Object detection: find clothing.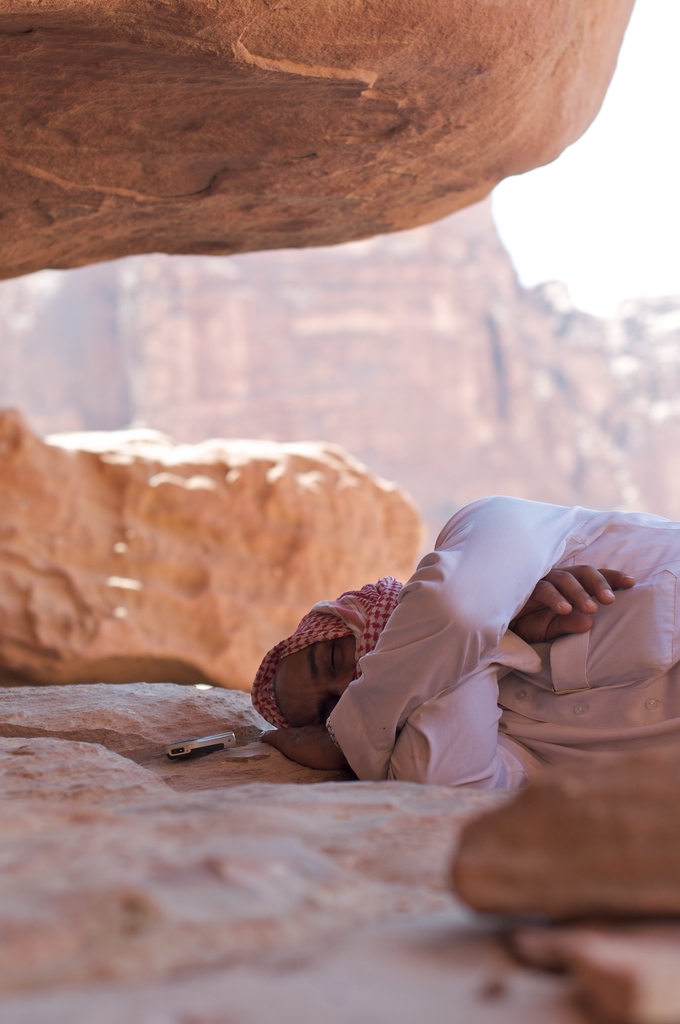
box(271, 484, 663, 854).
